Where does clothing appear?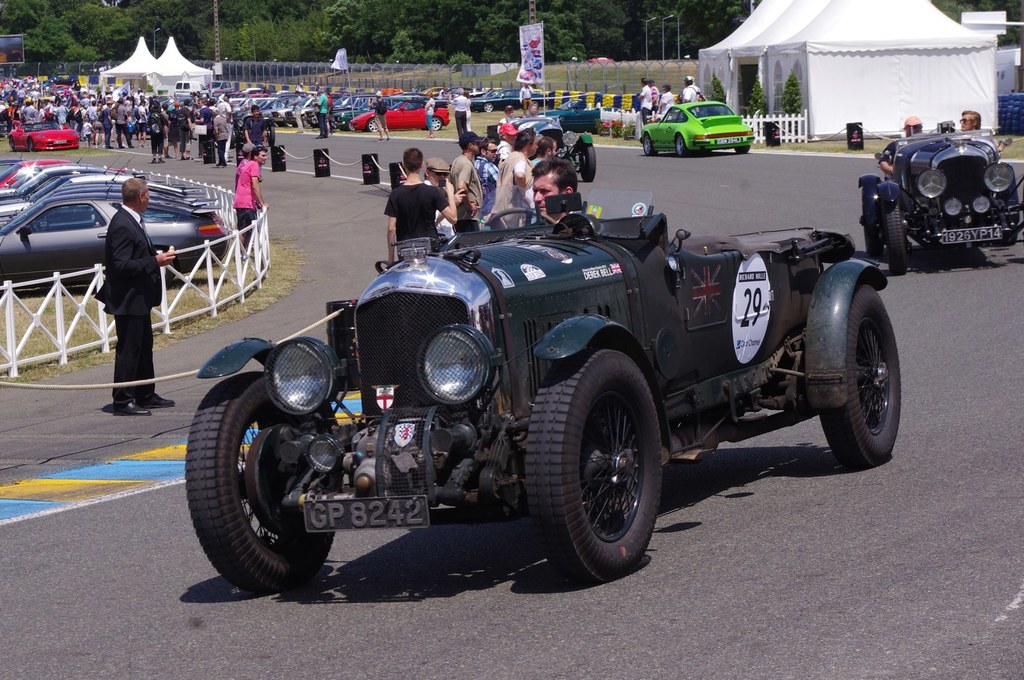
Appears at 214, 115, 233, 163.
